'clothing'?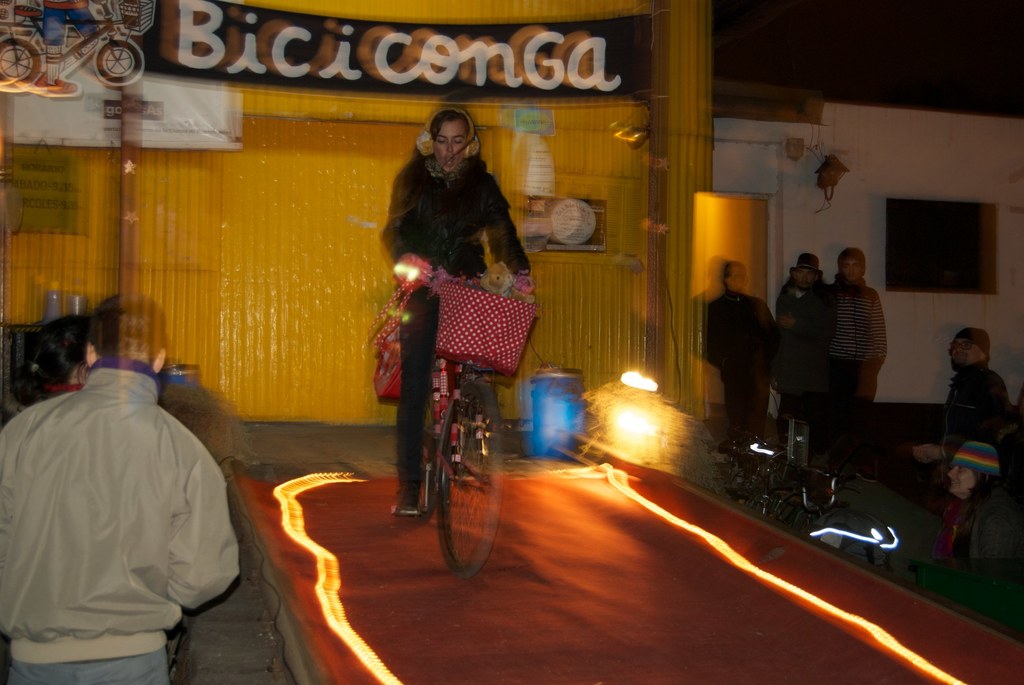
[827,276,891,404]
